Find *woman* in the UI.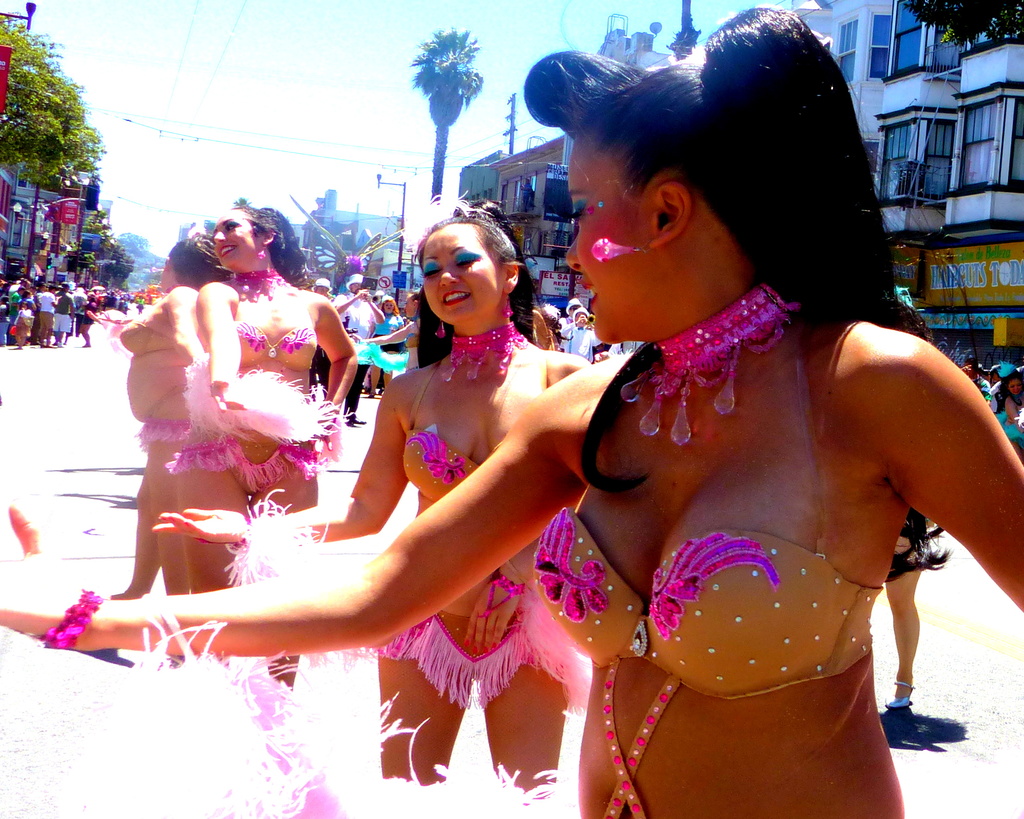
UI element at (left=0, top=3, right=1023, bottom=818).
